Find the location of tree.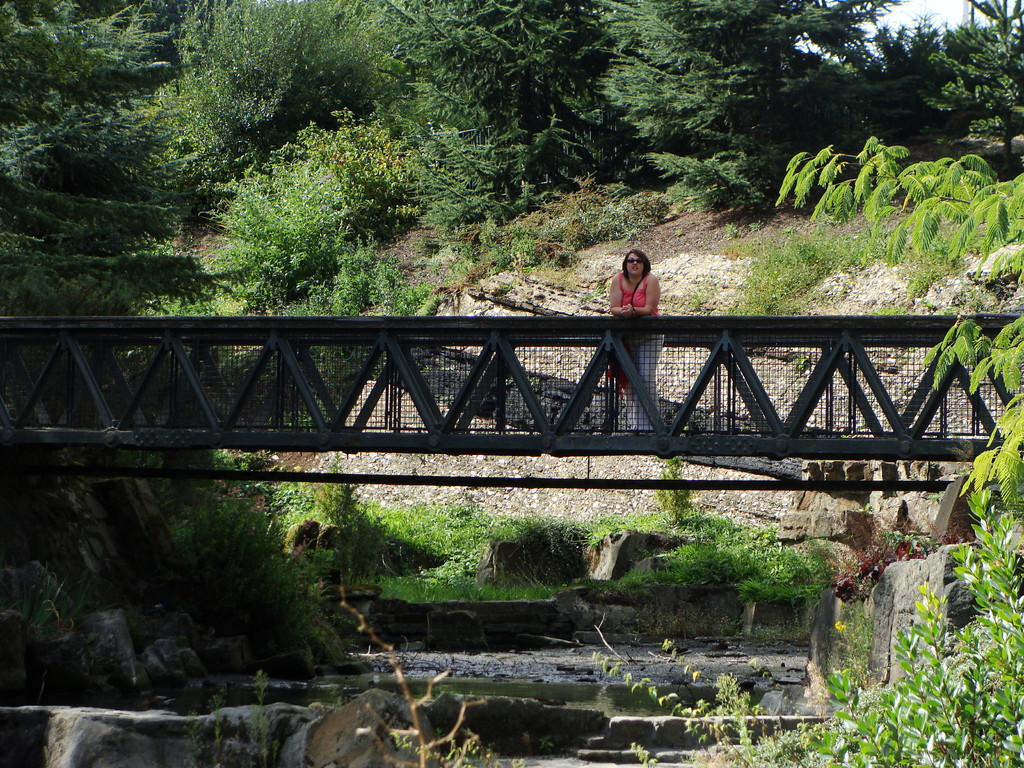
Location: locate(174, 0, 379, 167).
